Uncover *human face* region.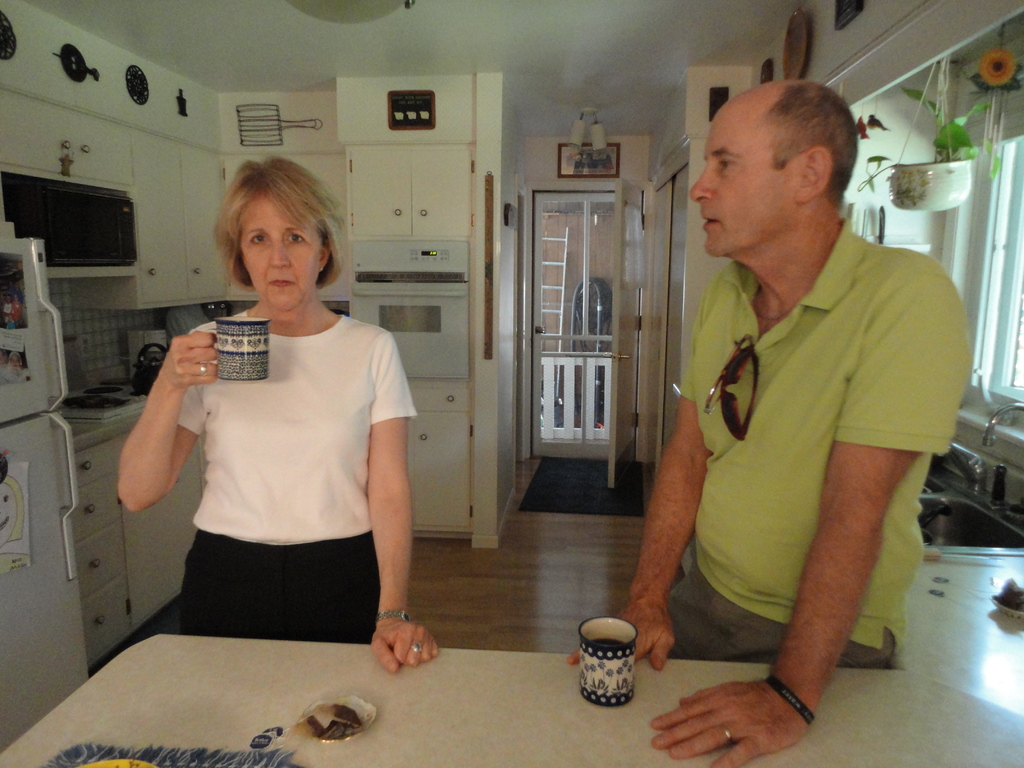
Uncovered: bbox=(240, 195, 319, 307).
